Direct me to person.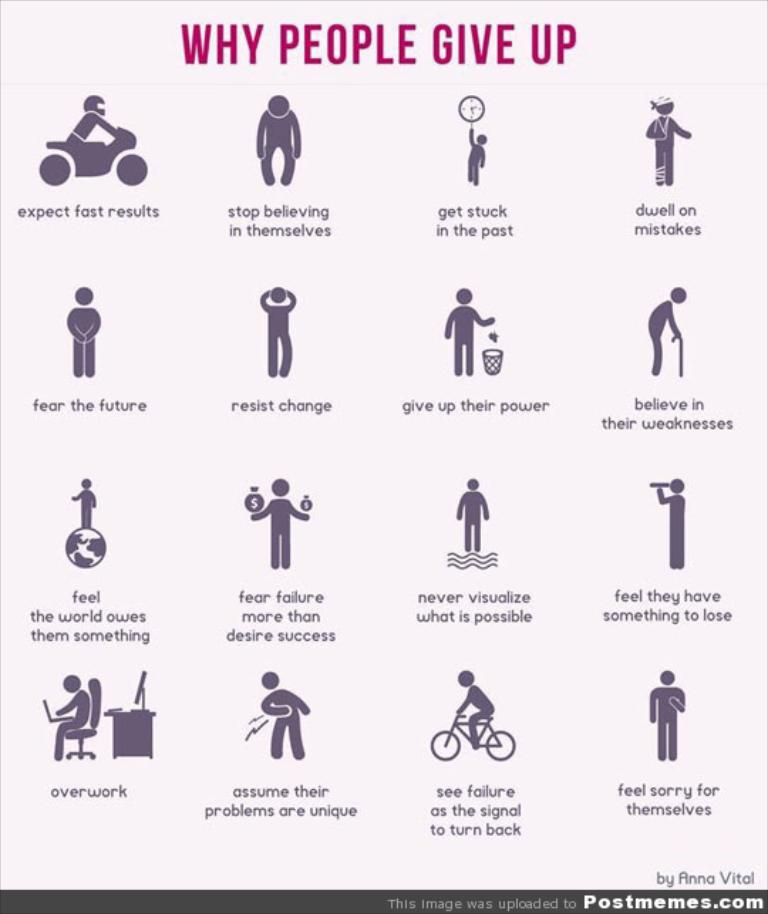
Direction: (left=647, top=286, right=686, bottom=378).
